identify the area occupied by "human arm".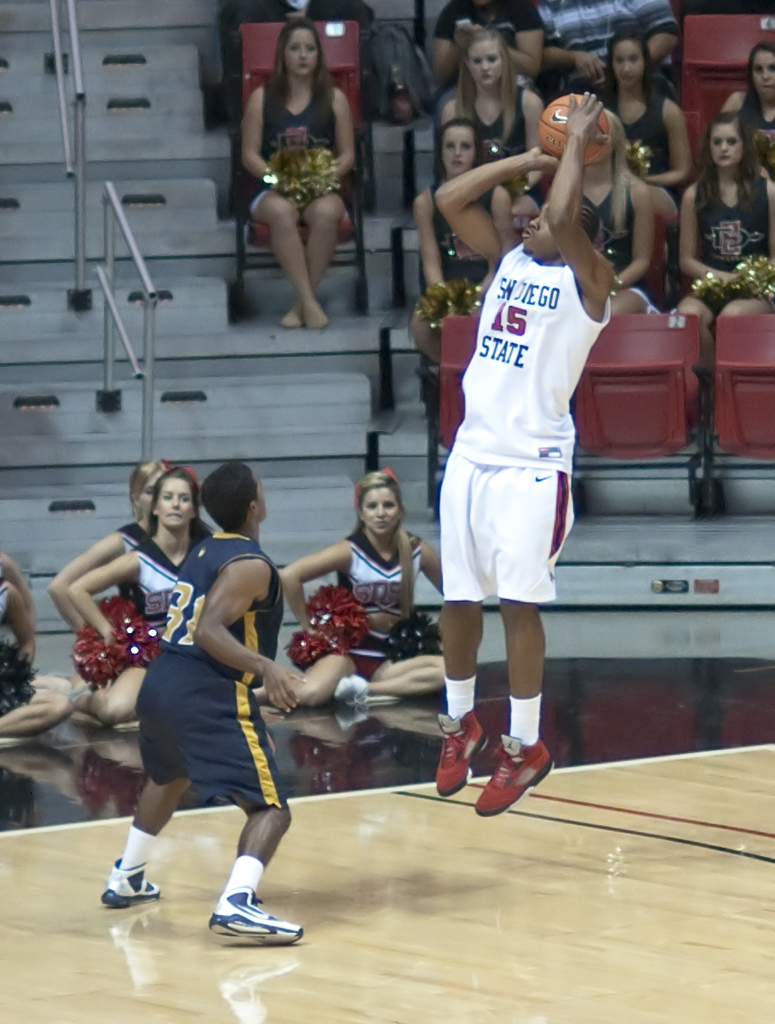
Area: (416,187,452,314).
